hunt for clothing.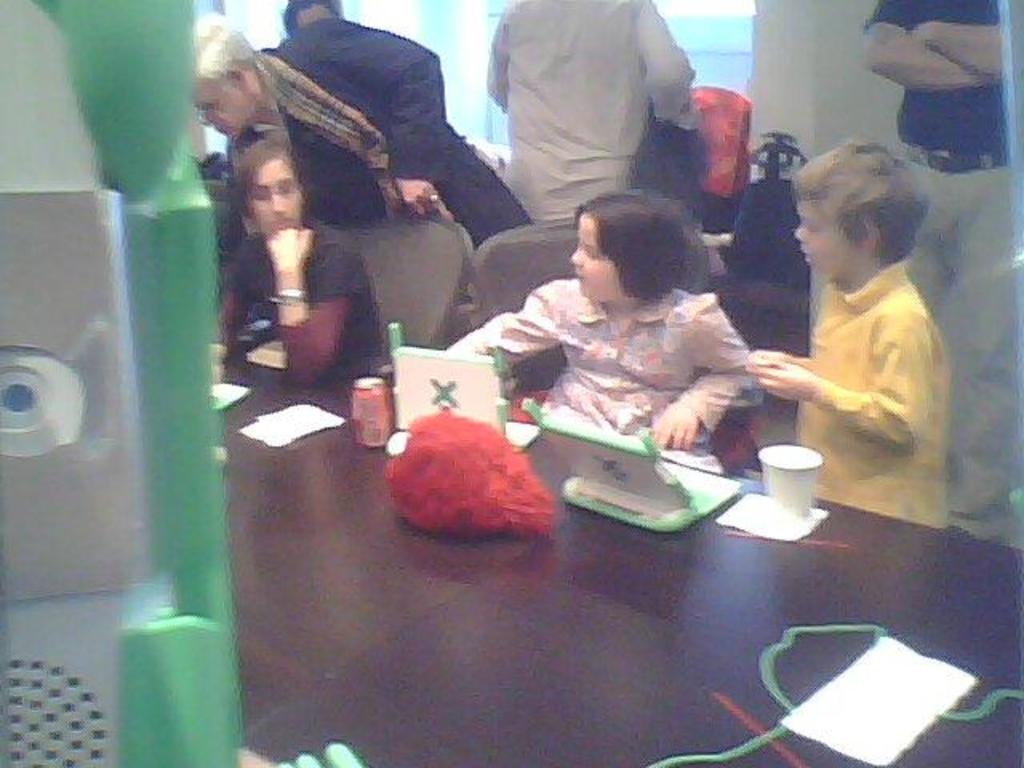
Hunted down at {"left": 434, "top": 266, "right": 766, "bottom": 490}.
